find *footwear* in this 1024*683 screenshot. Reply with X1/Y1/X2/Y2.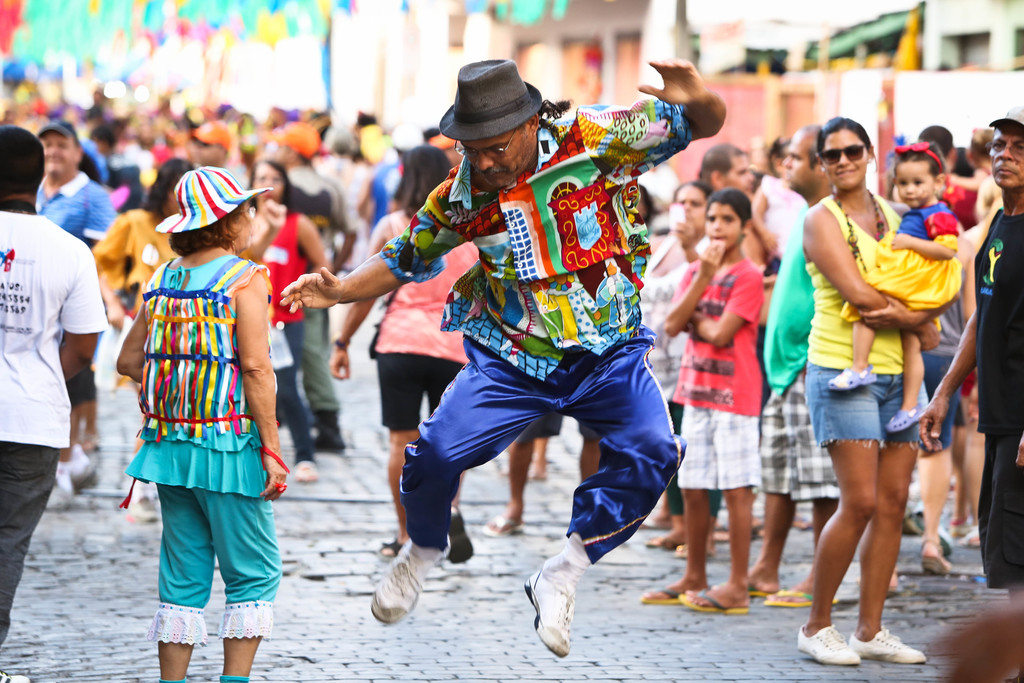
847/624/928/667.
